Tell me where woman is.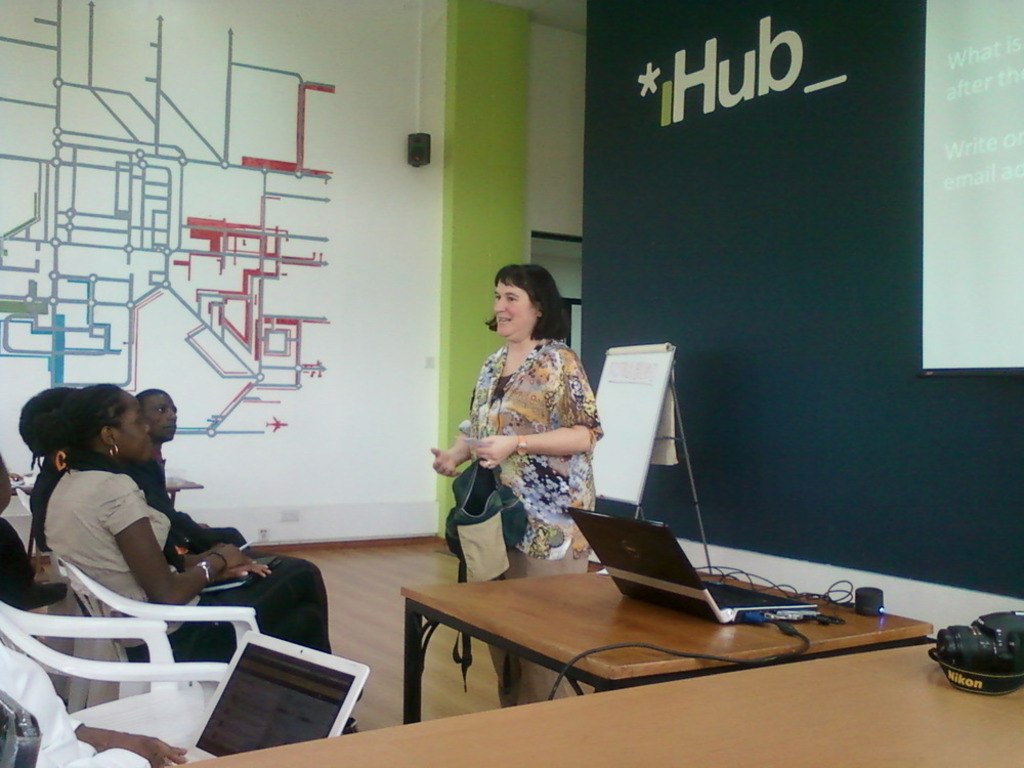
woman is at x1=37 y1=383 x2=364 y2=731.
